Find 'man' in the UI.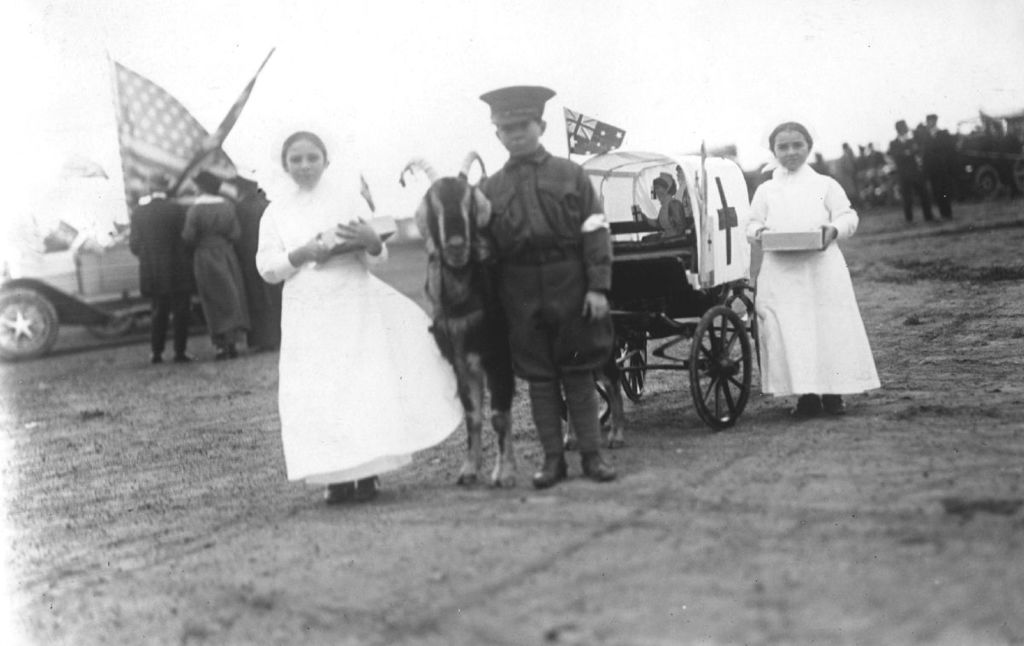
UI element at rect(479, 84, 615, 488).
